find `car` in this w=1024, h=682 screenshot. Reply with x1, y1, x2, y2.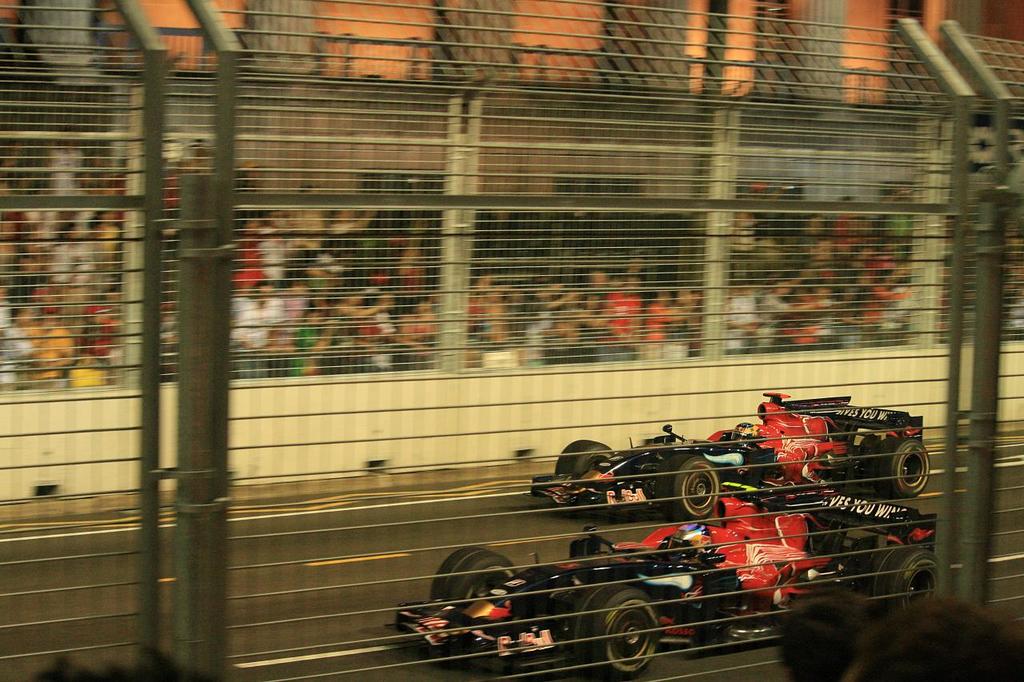
531, 391, 932, 519.
